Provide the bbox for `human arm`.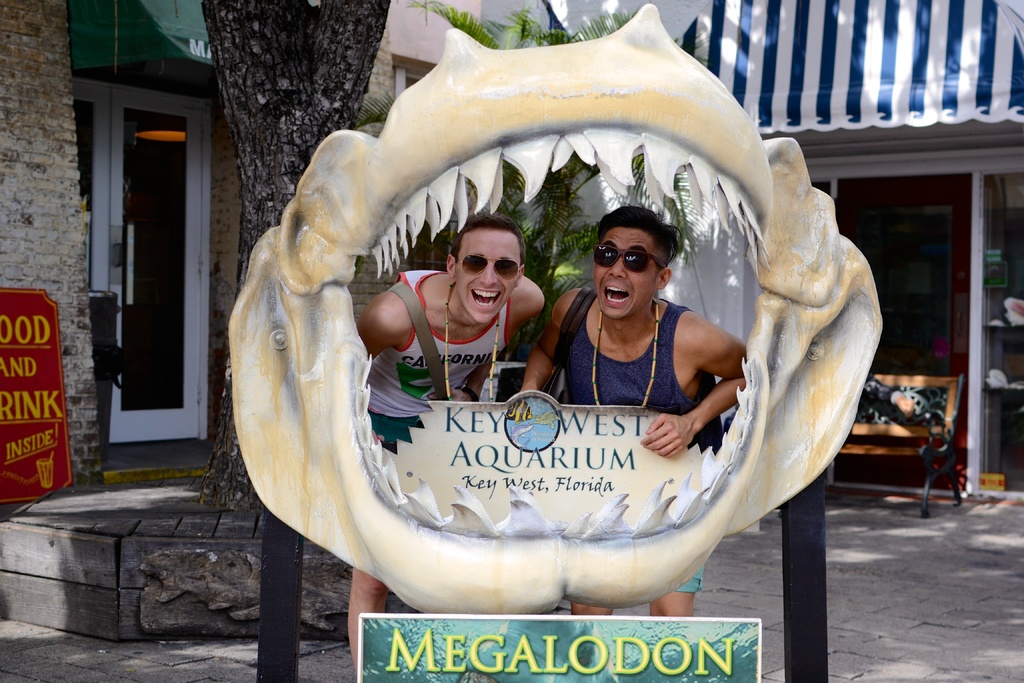
(x1=682, y1=311, x2=746, y2=442).
